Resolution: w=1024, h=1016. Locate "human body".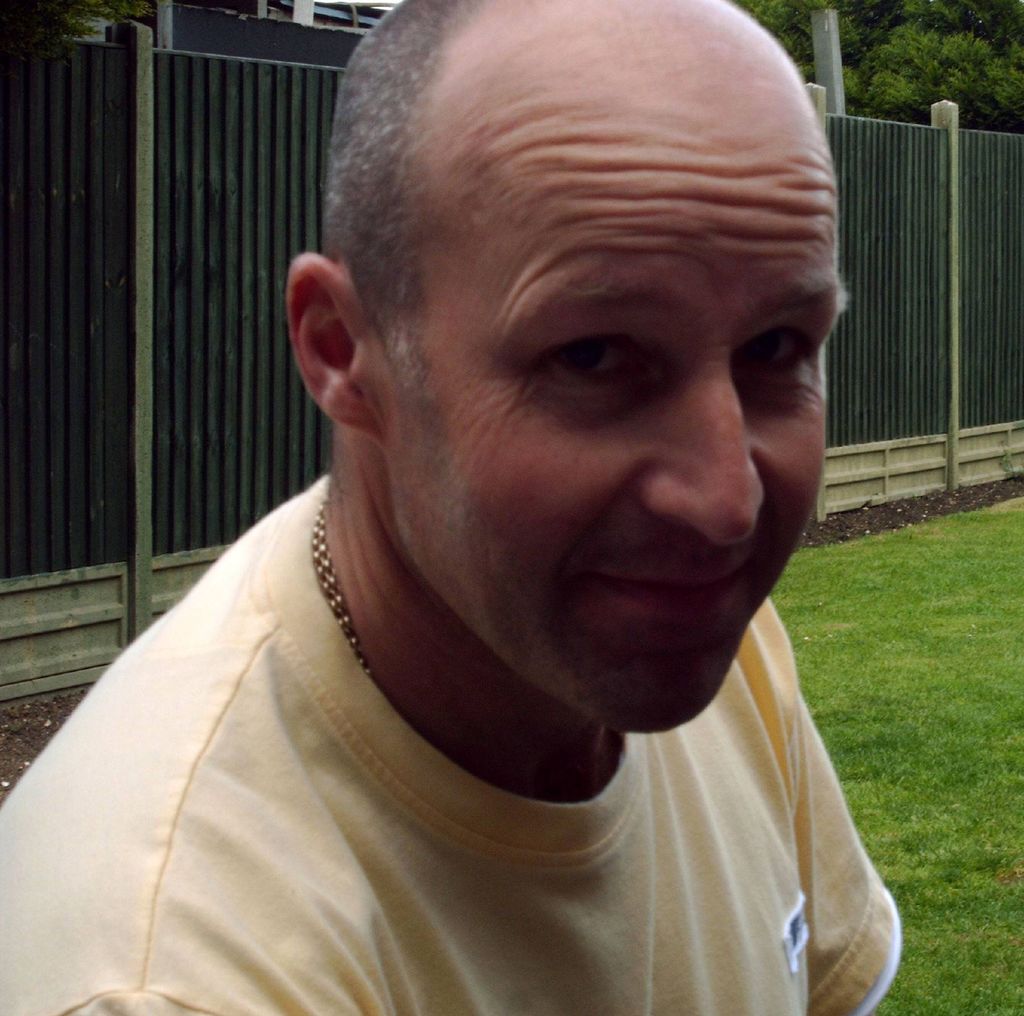
36,61,959,980.
